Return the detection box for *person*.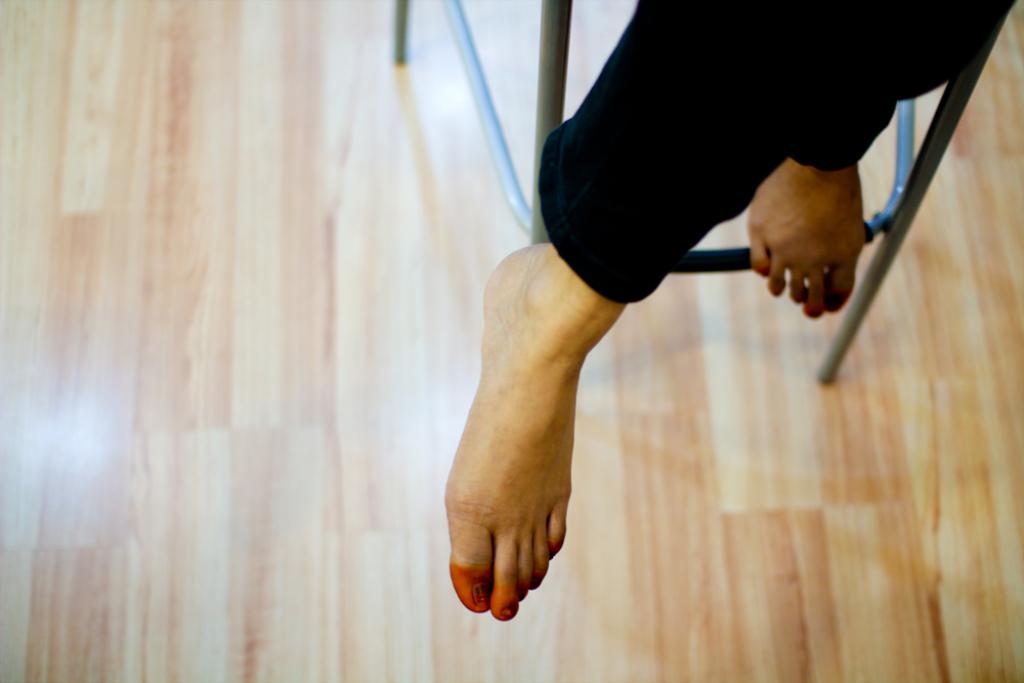
Rect(435, 0, 1023, 624).
